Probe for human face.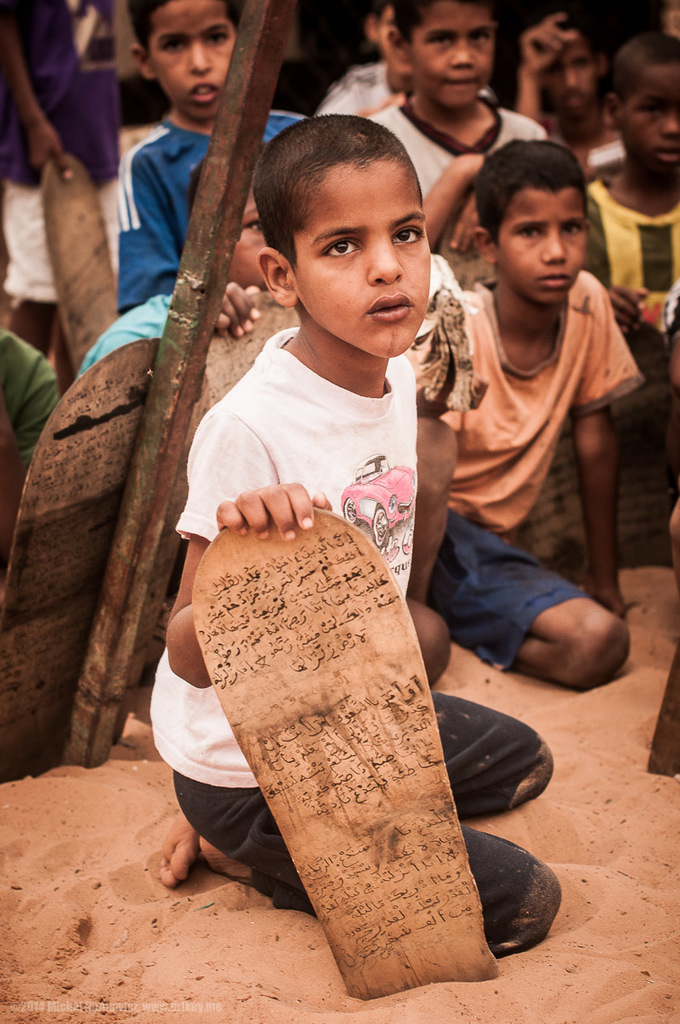
Probe result: 405:3:493:111.
